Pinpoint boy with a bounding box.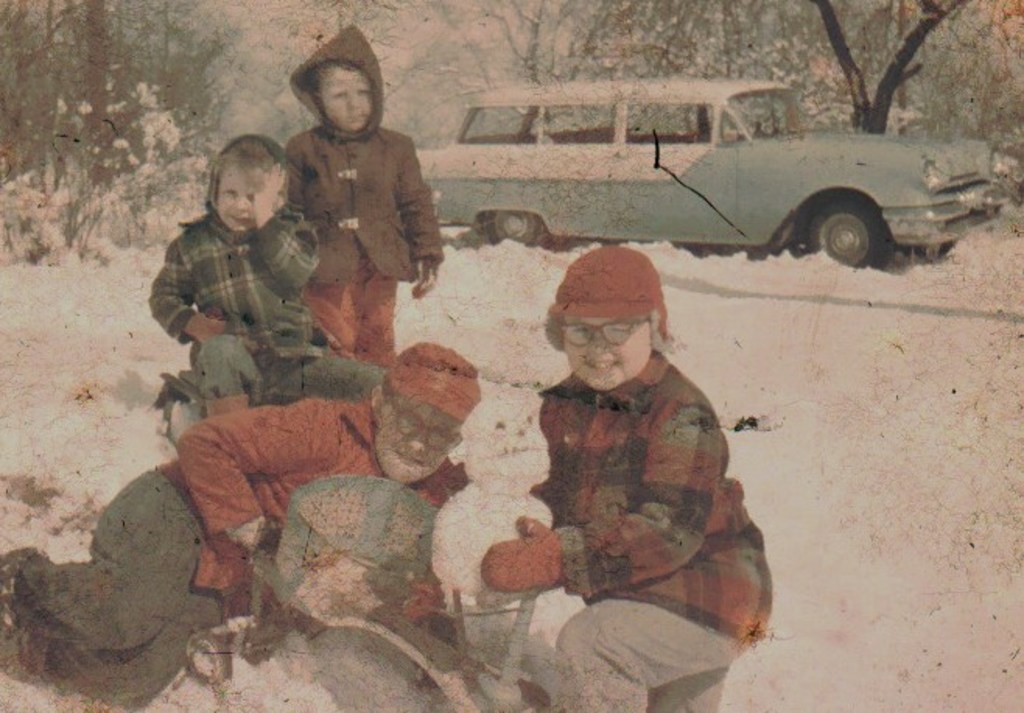
select_region(151, 134, 388, 427).
